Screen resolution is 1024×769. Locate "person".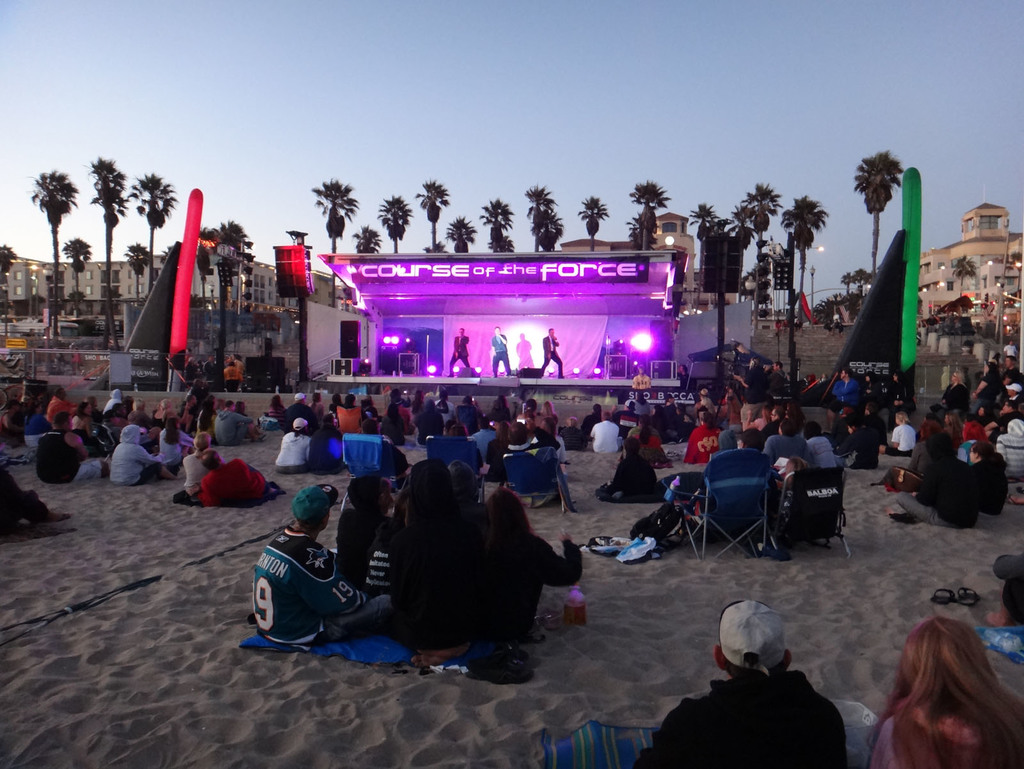
(left=227, top=346, right=251, bottom=386).
